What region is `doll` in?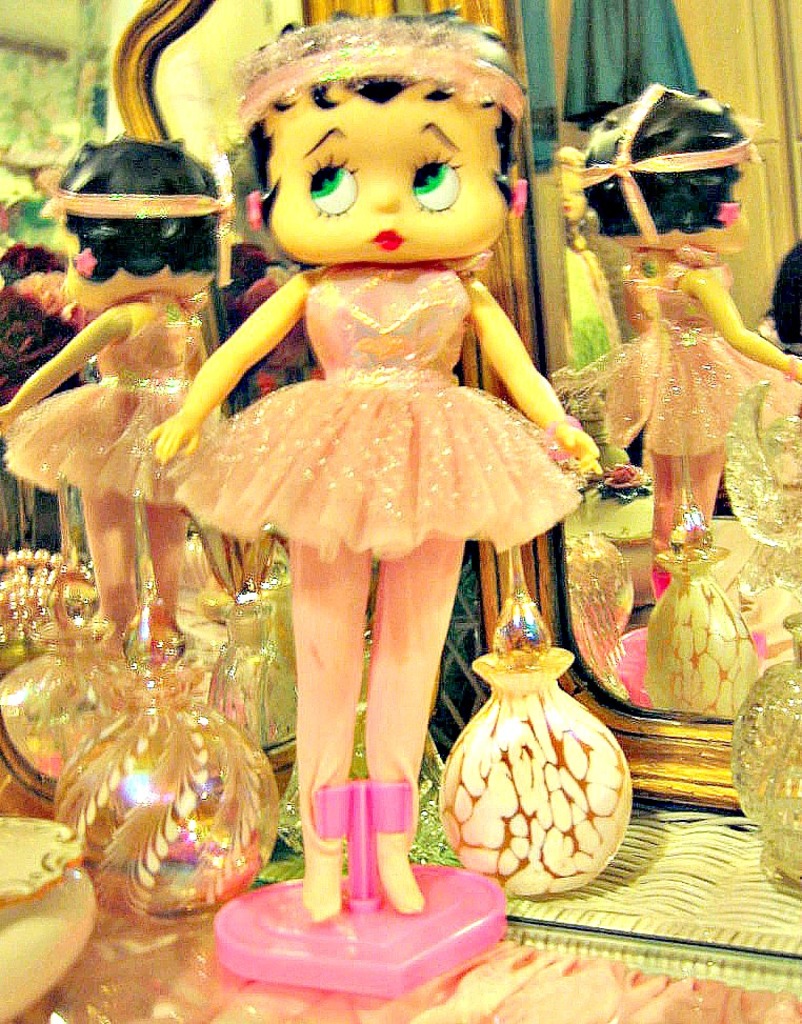
left=555, top=87, right=793, bottom=565.
